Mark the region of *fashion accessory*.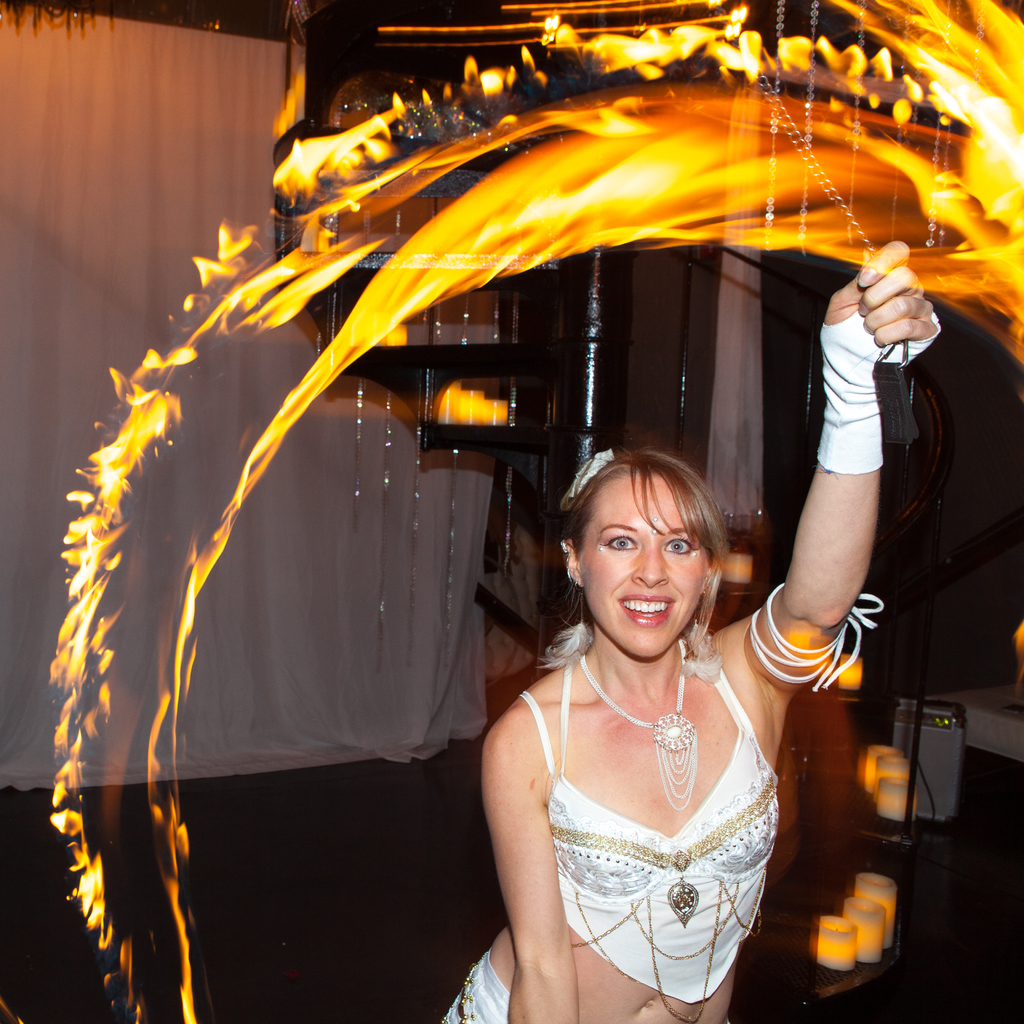
Region: crop(577, 631, 700, 809).
